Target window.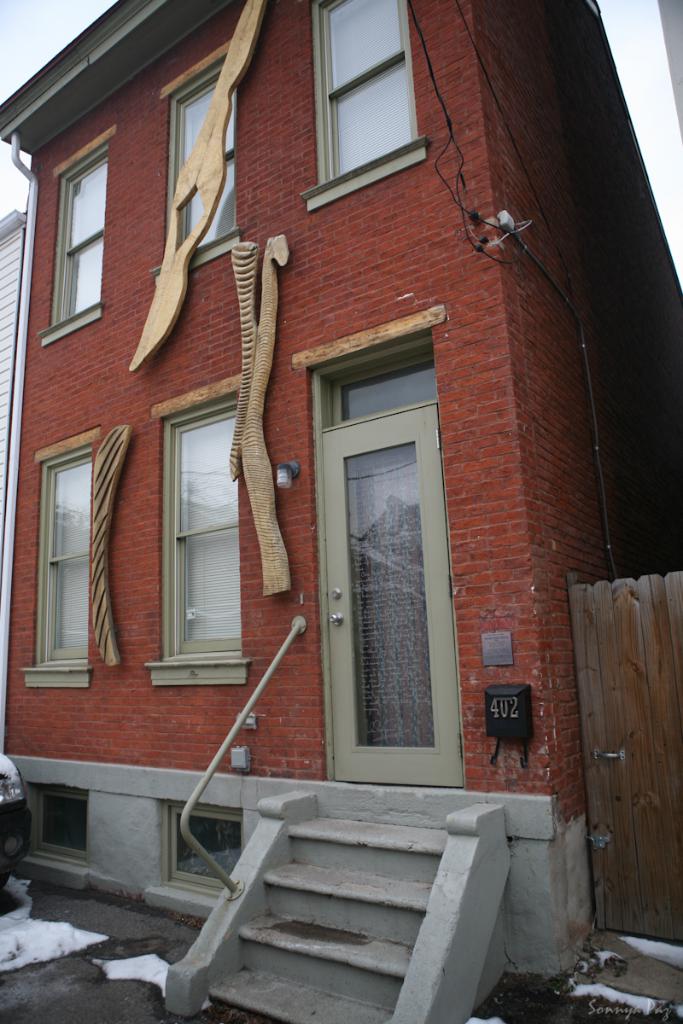
Target region: Rect(315, 9, 432, 188).
